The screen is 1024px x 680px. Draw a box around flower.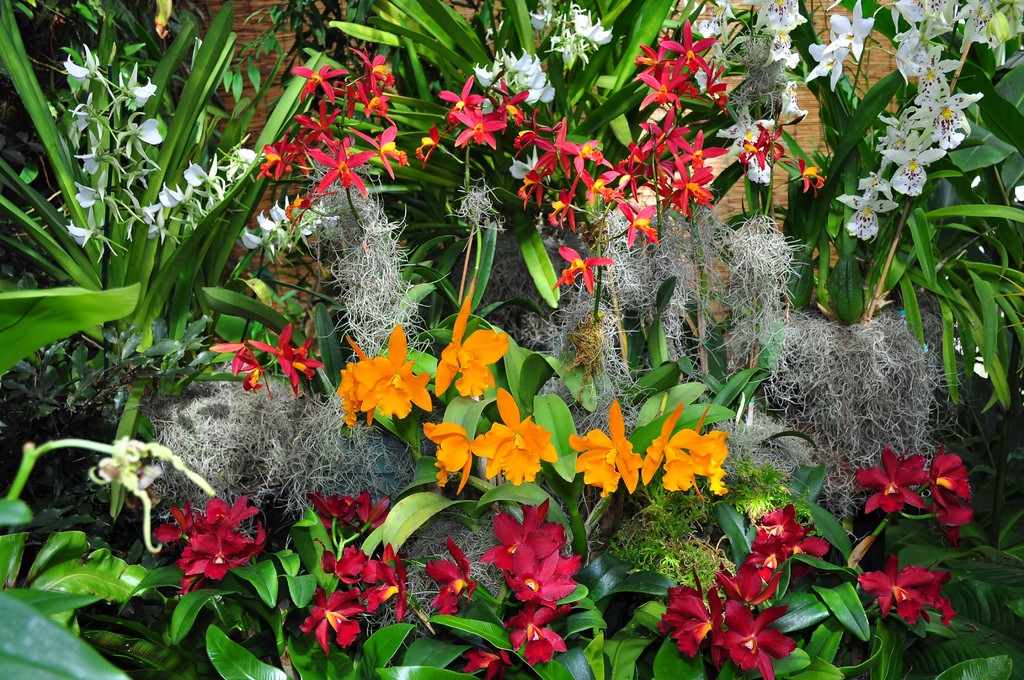
[x1=417, y1=423, x2=473, y2=496].
